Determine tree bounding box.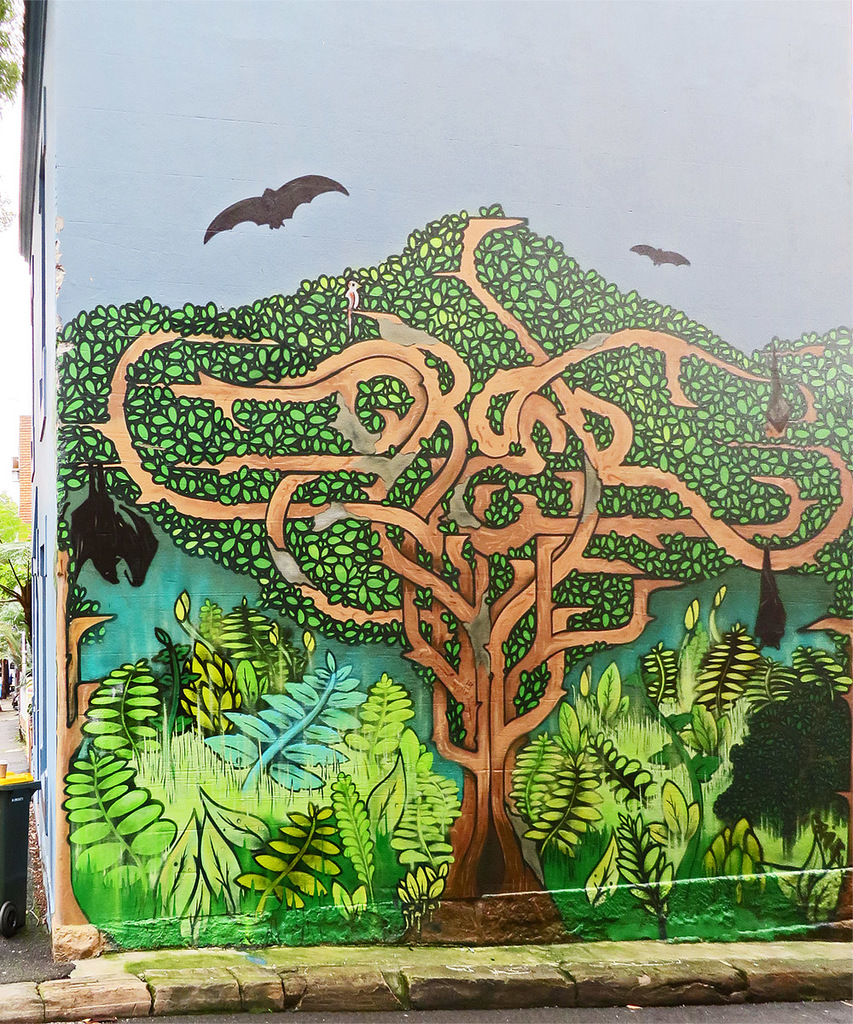
Determined: 59 201 852 942.
